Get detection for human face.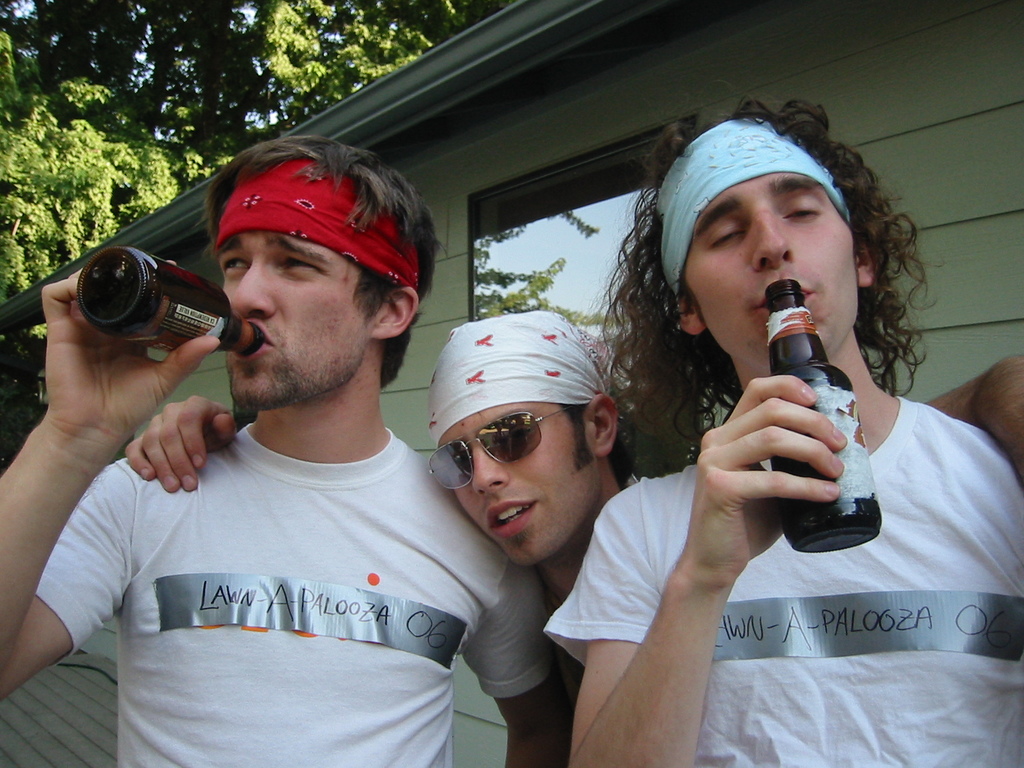
Detection: crop(216, 228, 370, 408).
